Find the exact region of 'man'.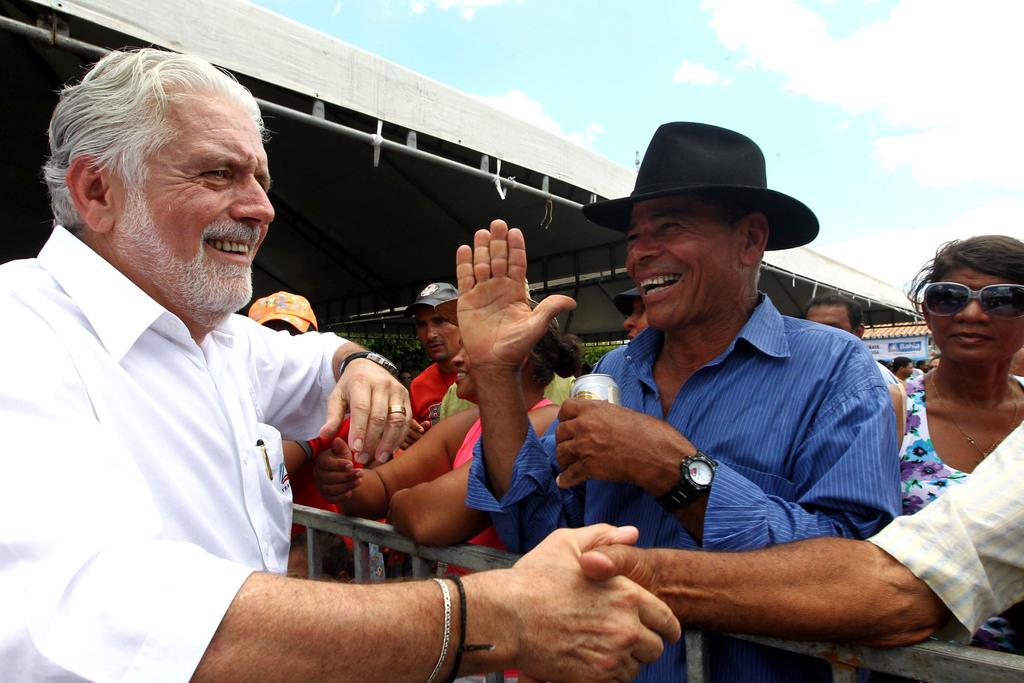
Exact region: 581:420:1023:652.
